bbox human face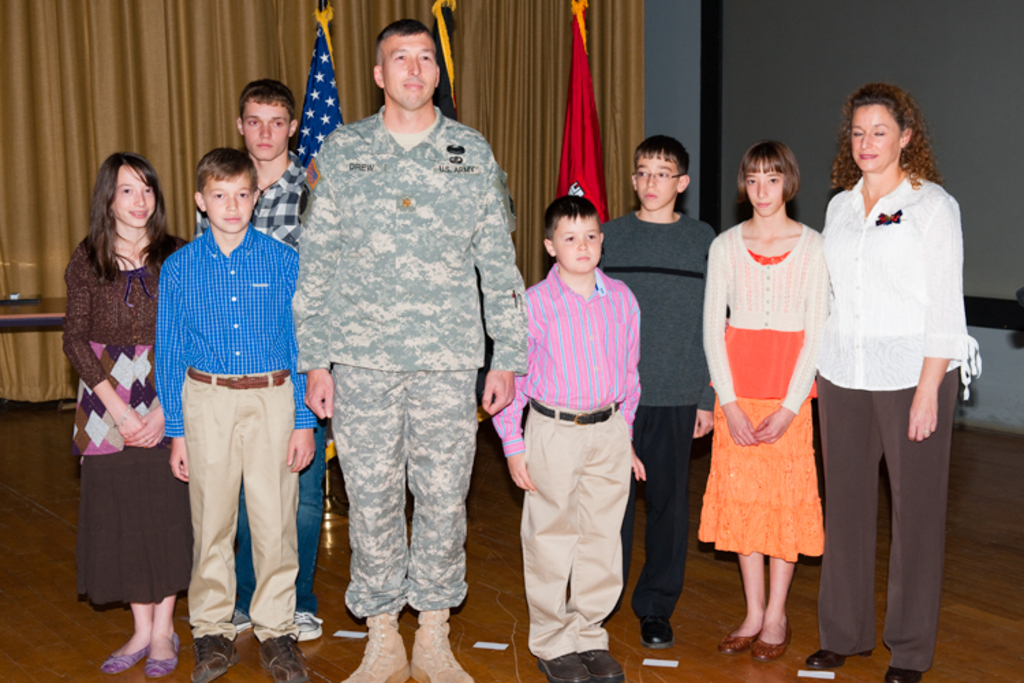
detection(740, 157, 785, 219)
